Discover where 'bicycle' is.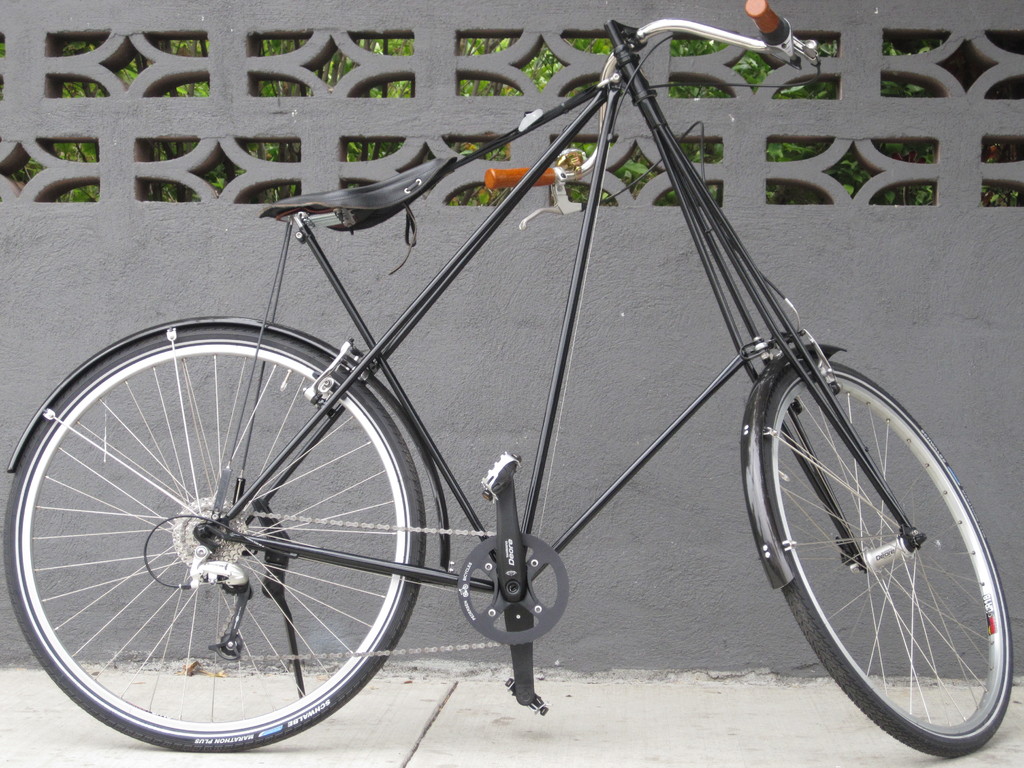
Discovered at box(98, 18, 996, 766).
